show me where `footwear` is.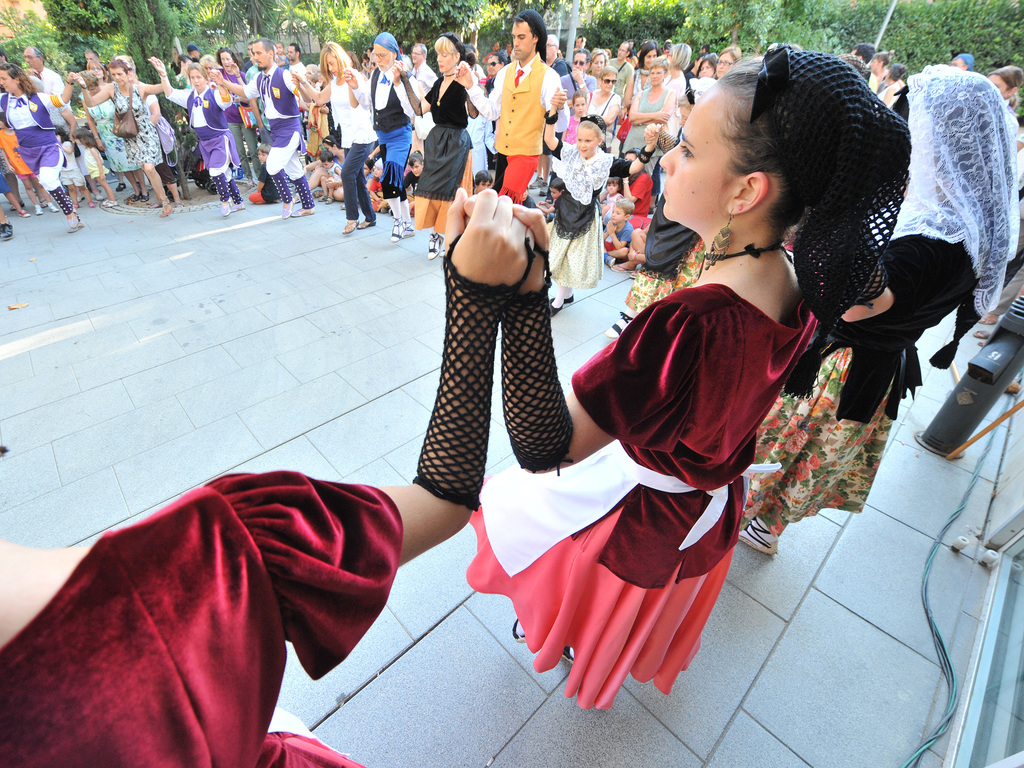
`footwear` is at region(426, 230, 445, 257).
